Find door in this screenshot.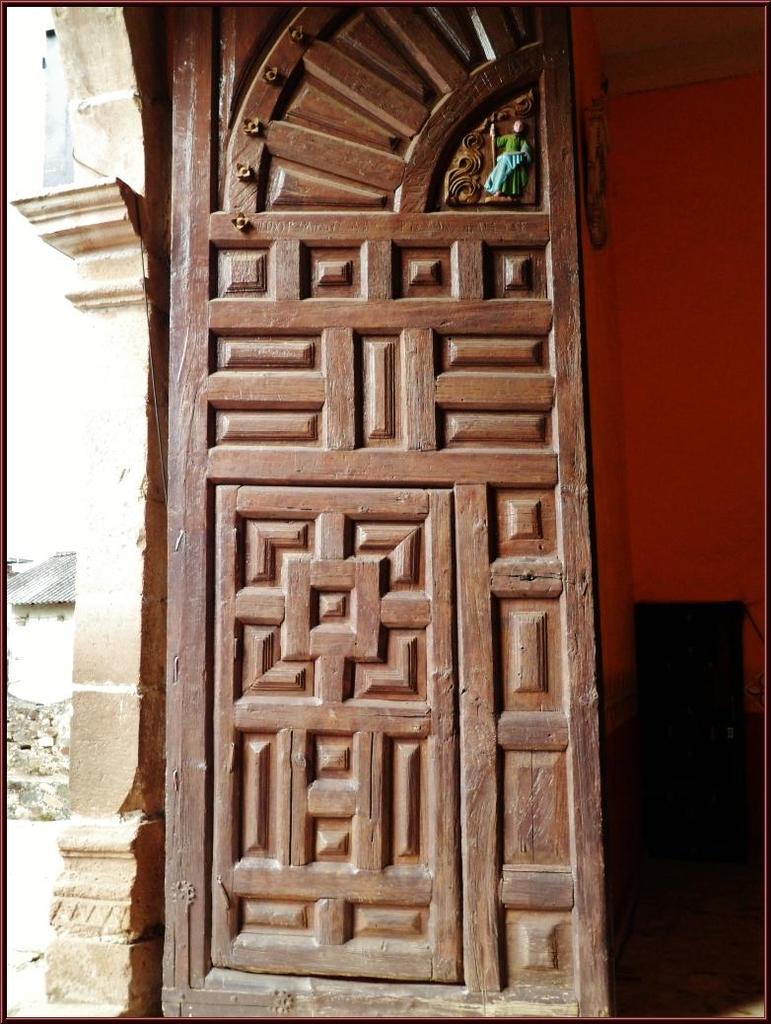
The bounding box for door is select_region(129, 86, 594, 976).
